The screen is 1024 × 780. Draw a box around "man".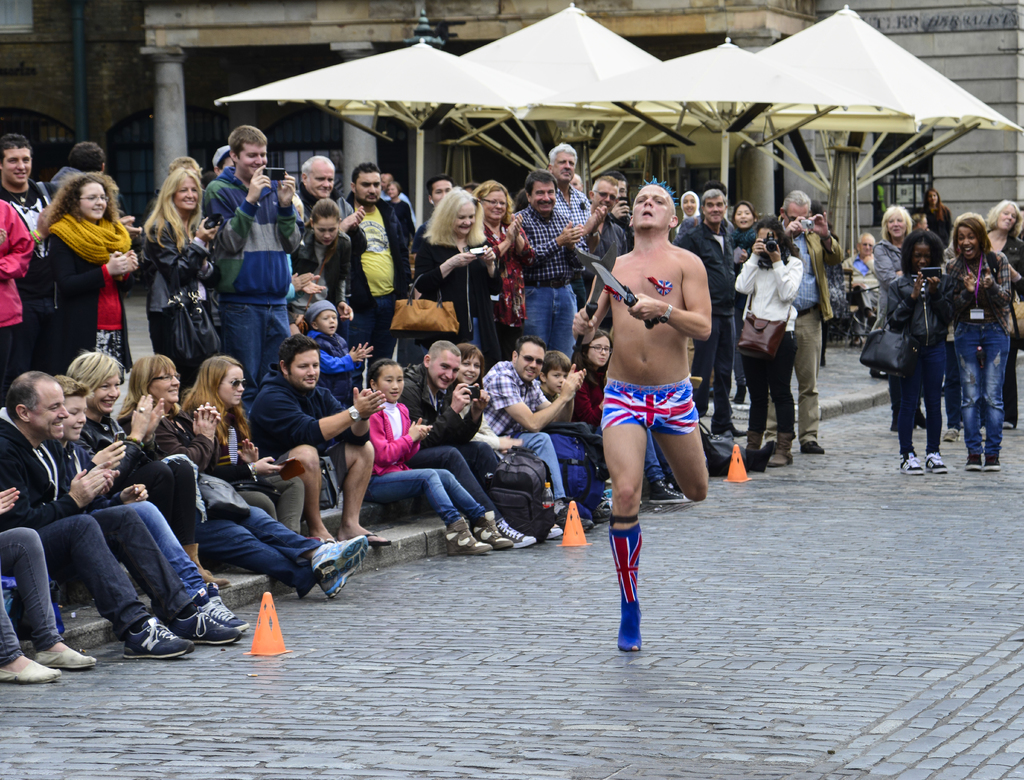
pyautogui.locateOnScreen(0, 131, 51, 328).
